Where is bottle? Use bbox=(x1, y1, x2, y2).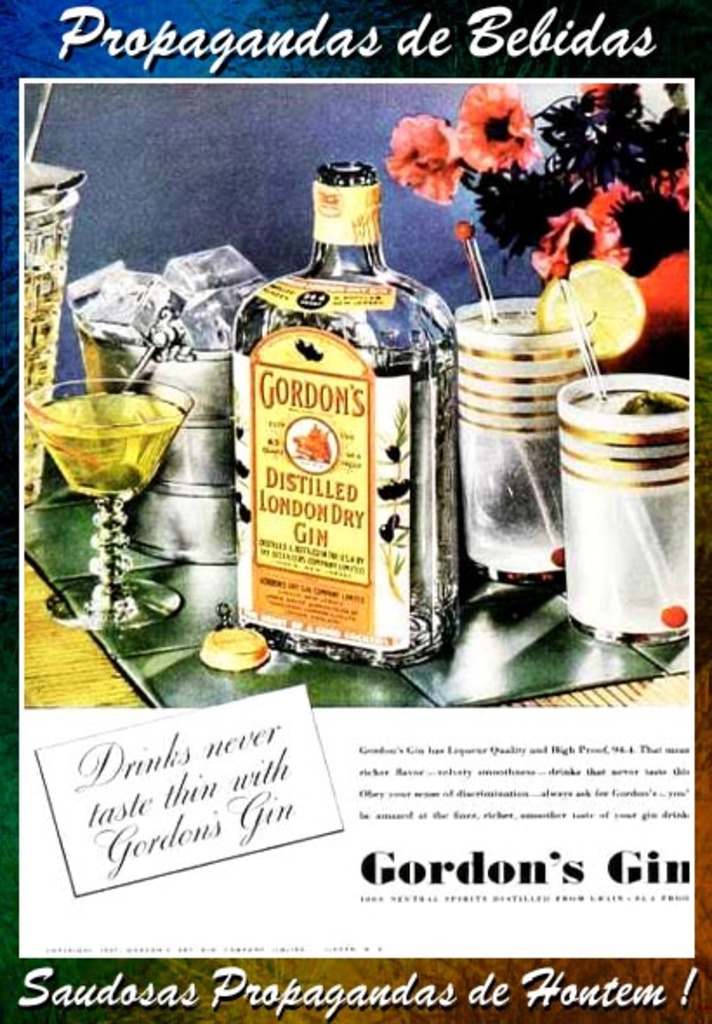
bbox=(227, 148, 469, 672).
